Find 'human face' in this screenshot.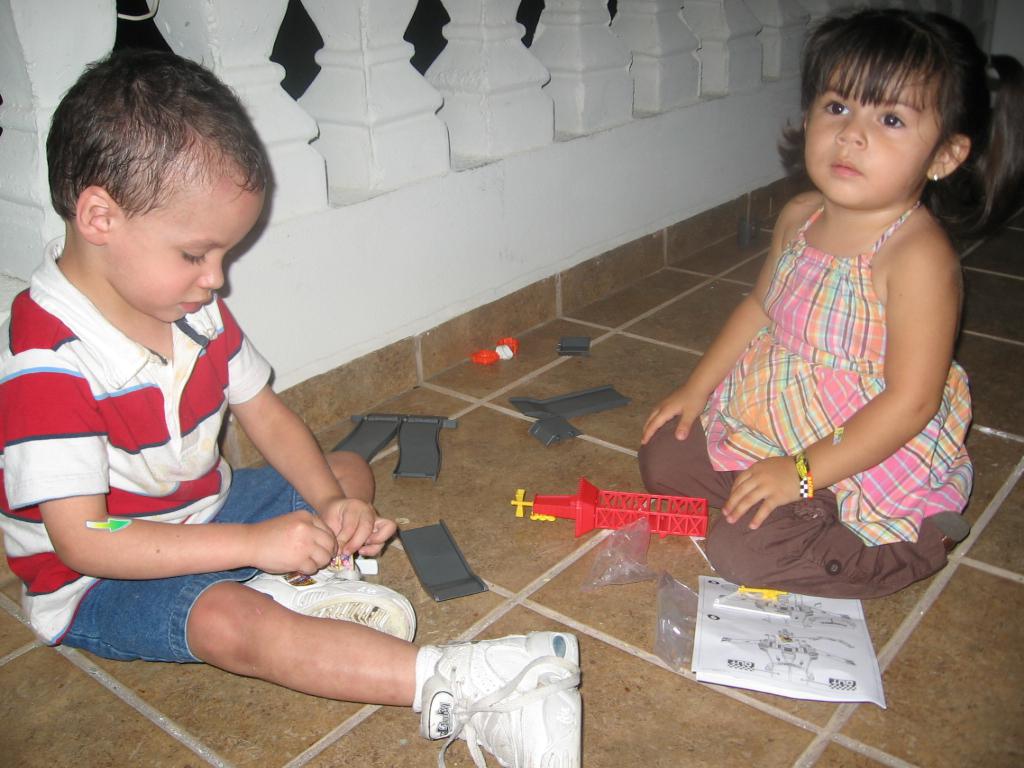
The bounding box for 'human face' is locate(801, 57, 937, 216).
